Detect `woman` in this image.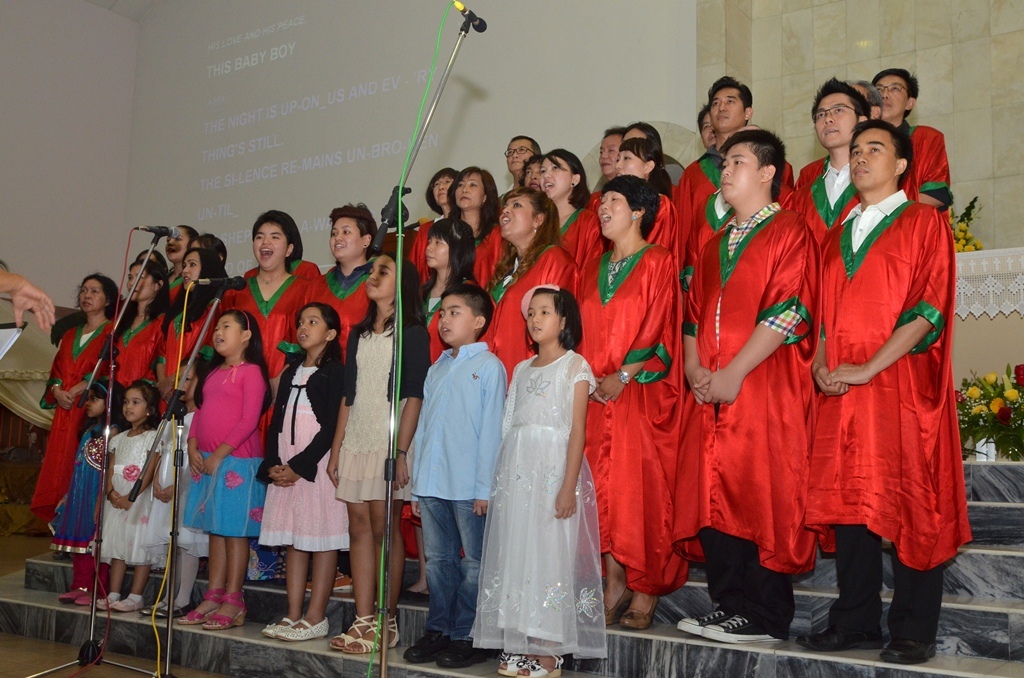
Detection: crop(212, 206, 327, 386).
